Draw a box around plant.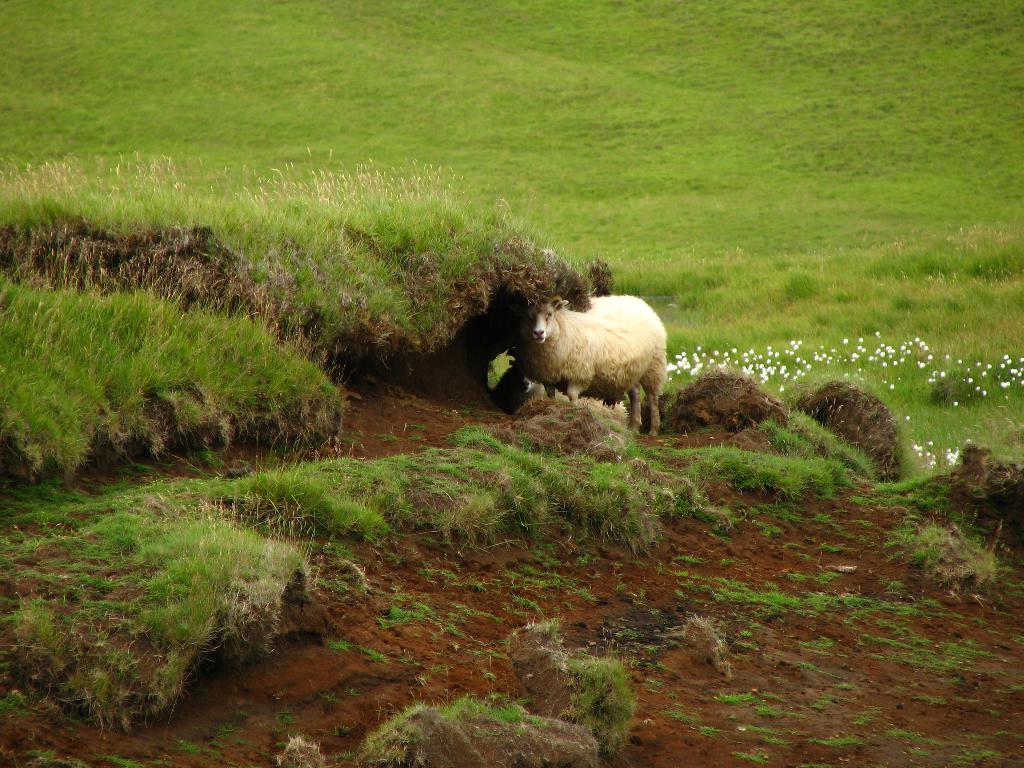
[436,661,448,669].
